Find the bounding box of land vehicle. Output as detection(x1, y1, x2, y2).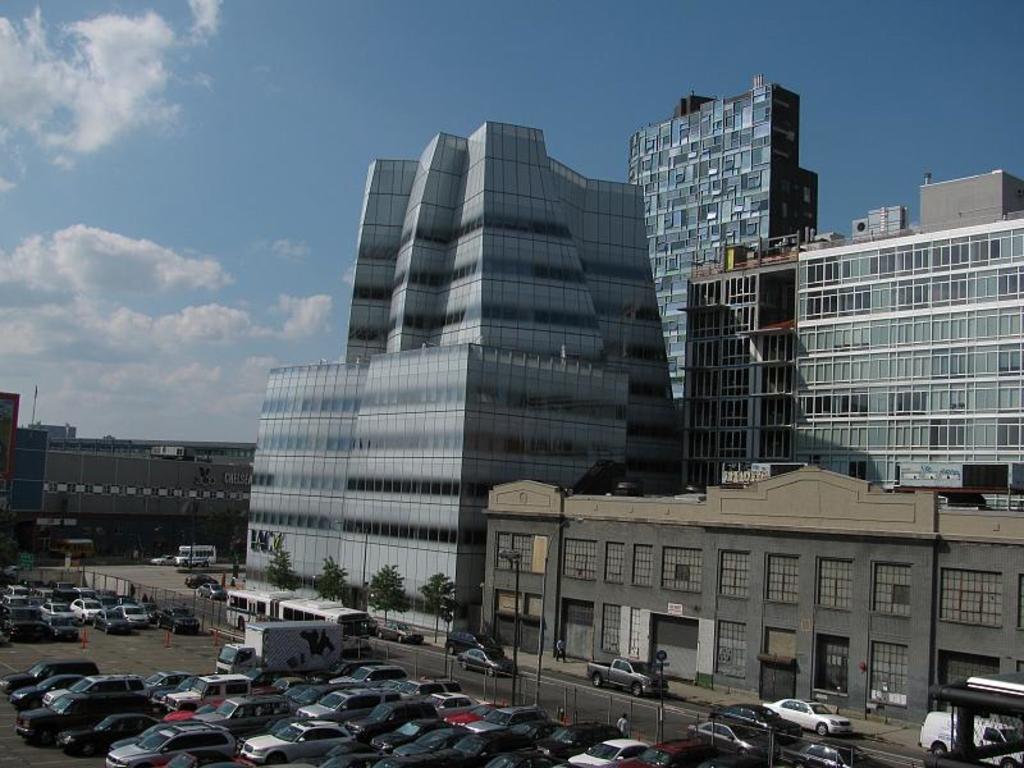
detection(552, 719, 622, 753).
